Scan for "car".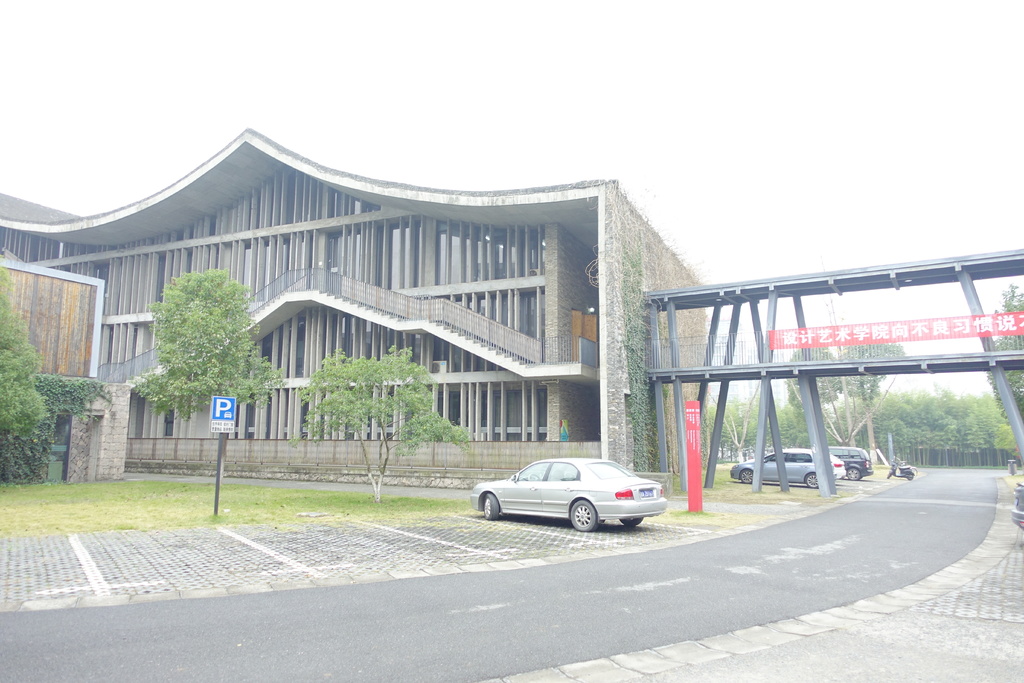
Scan result: 731, 444, 822, 486.
